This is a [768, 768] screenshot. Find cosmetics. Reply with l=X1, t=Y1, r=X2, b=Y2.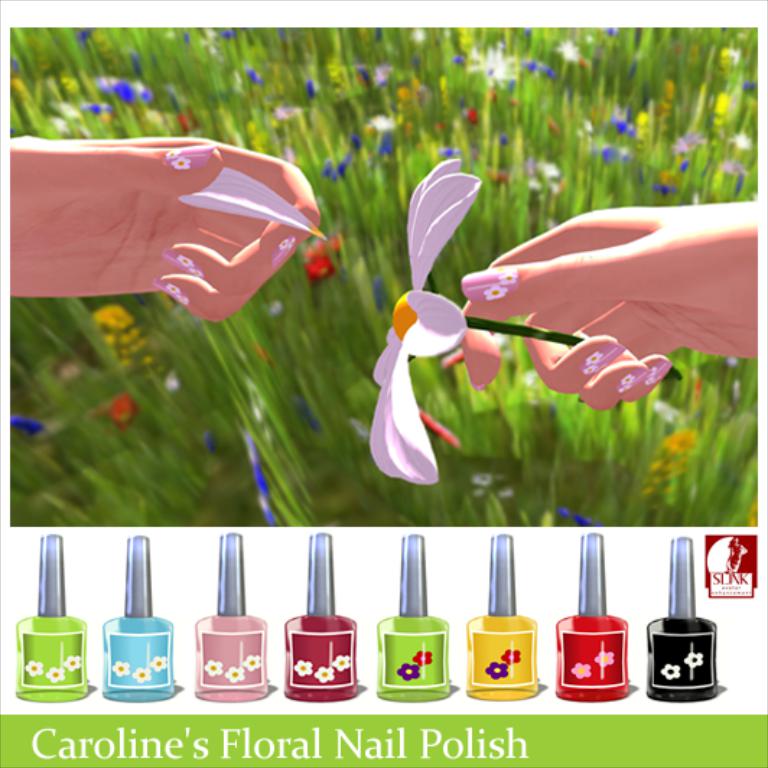
l=169, t=248, r=202, b=279.
